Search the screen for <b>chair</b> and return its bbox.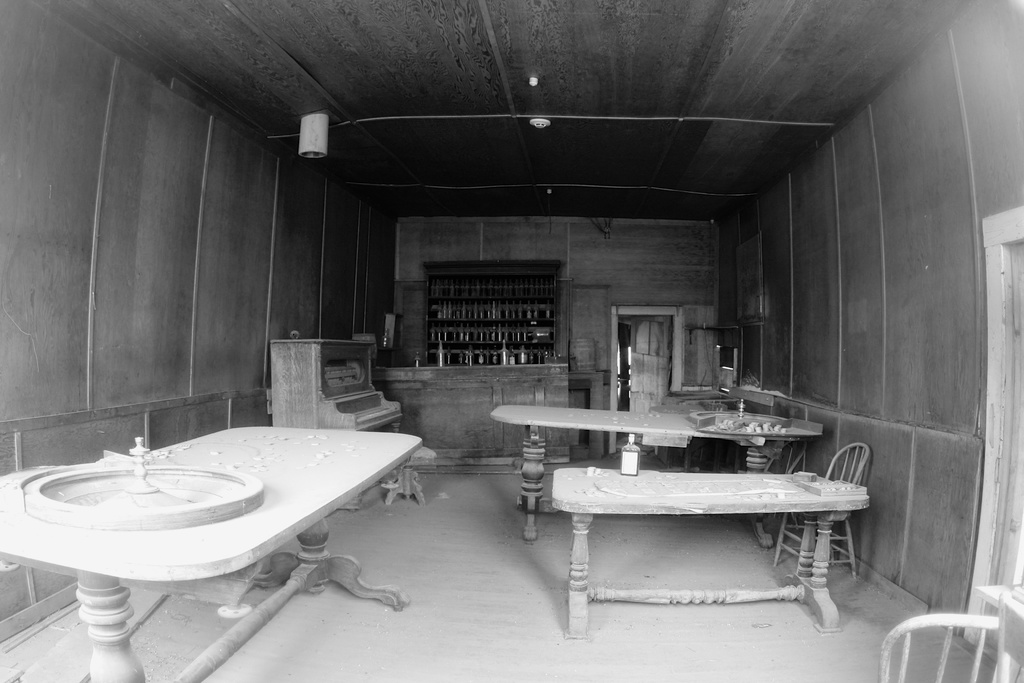
Found: left=776, top=435, right=868, bottom=575.
